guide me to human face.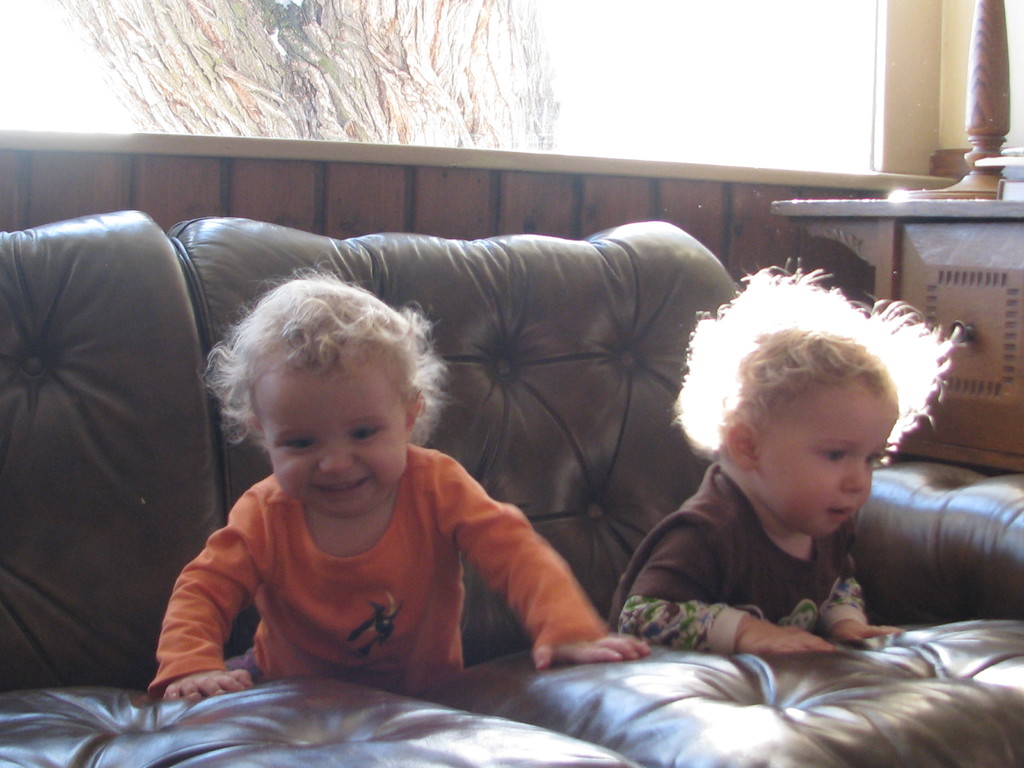
Guidance: locate(265, 363, 411, 520).
